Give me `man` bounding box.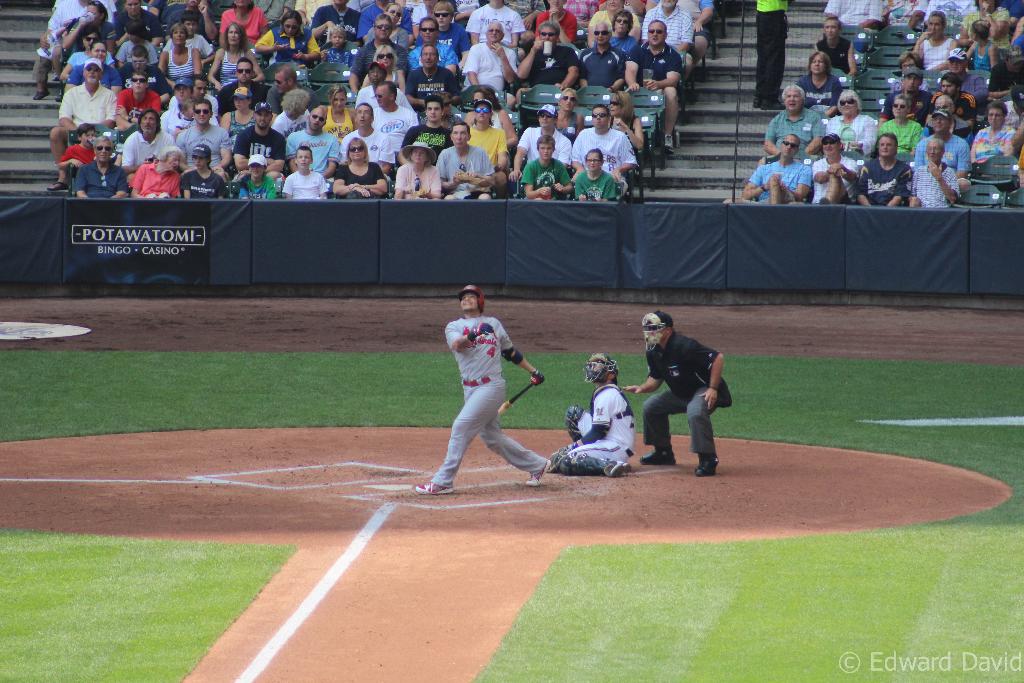
bbox=(915, 109, 972, 190).
